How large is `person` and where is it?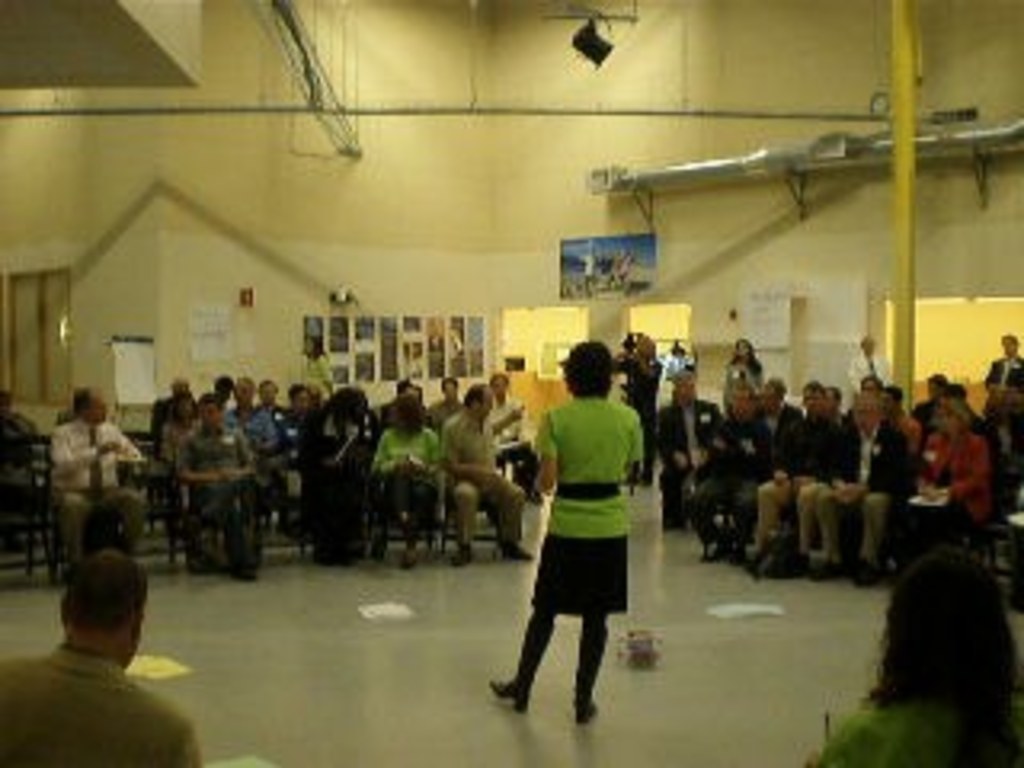
Bounding box: 685,381,771,557.
